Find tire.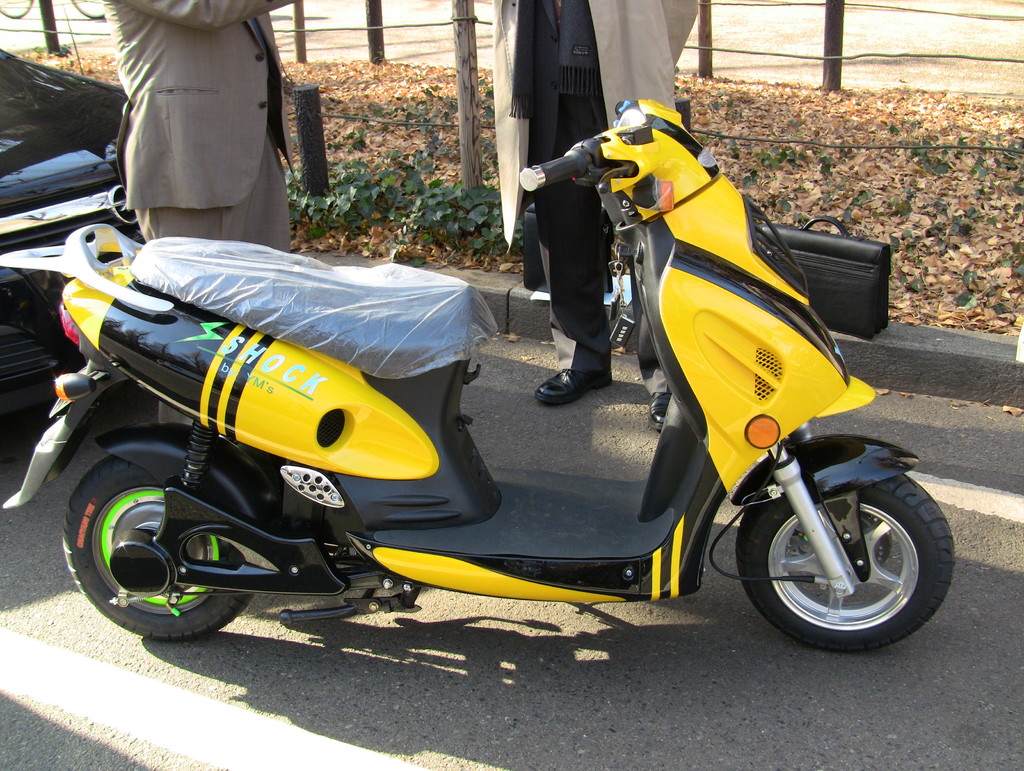
[61,453,255,646].
